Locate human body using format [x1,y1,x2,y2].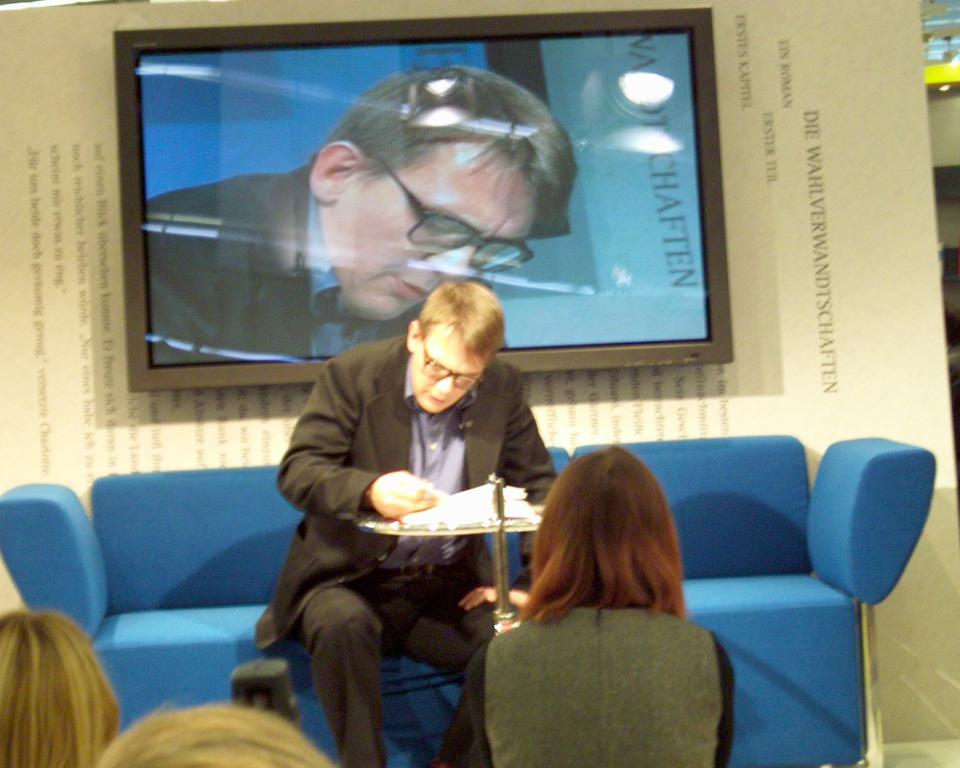
[256,272,562,766].
